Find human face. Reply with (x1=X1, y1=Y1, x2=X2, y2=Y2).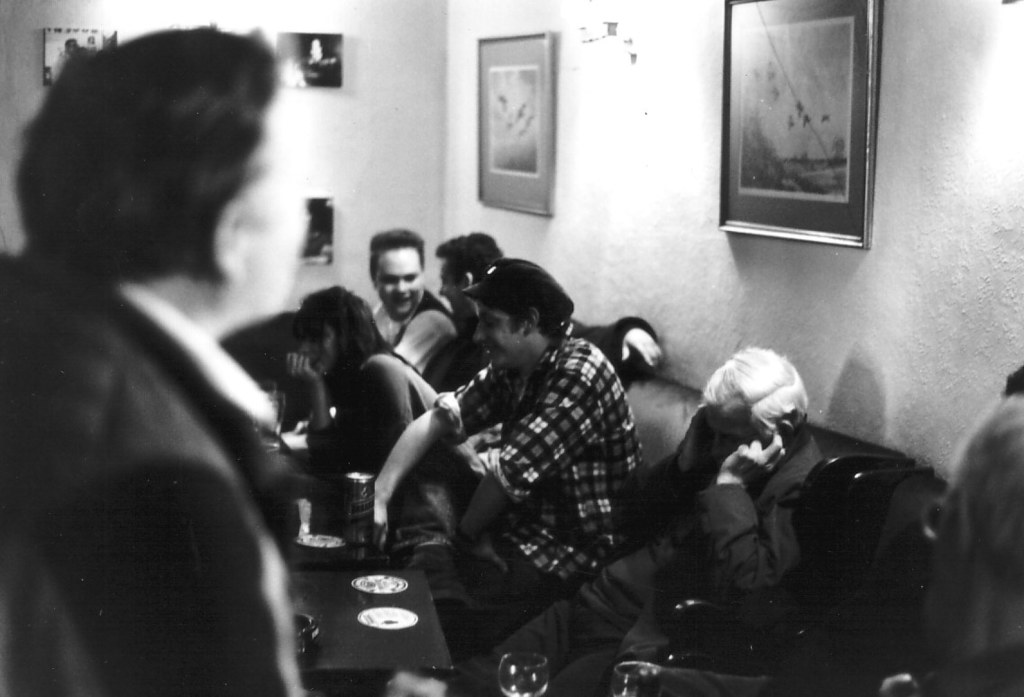
(x1=246, y1=89, x2=311, y2=312).
